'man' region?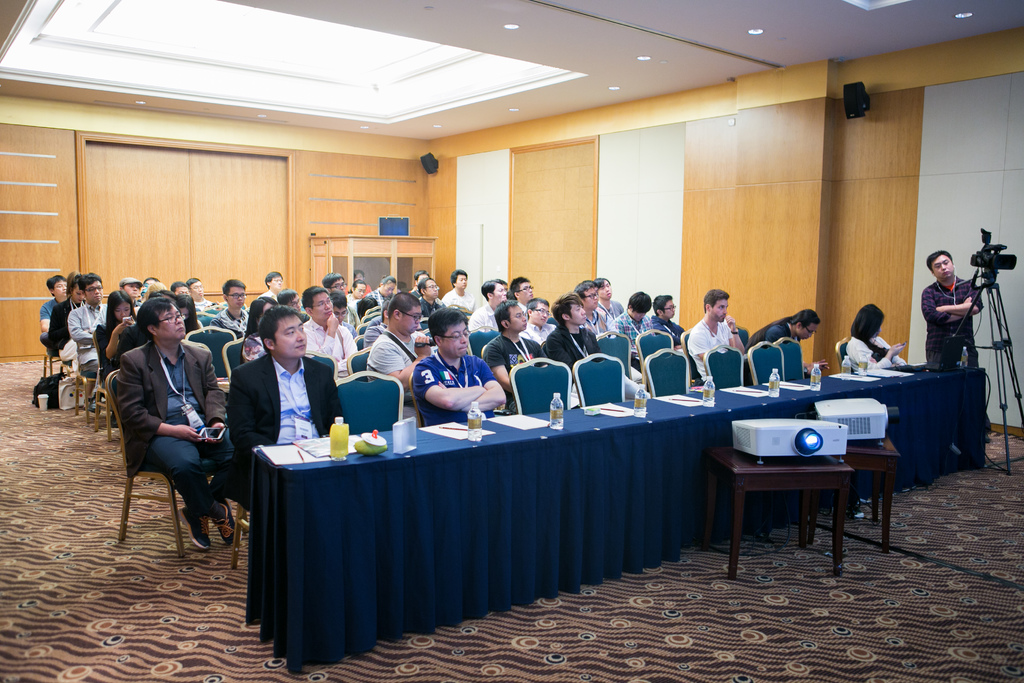
select_region(918, 252, 982, 371)
